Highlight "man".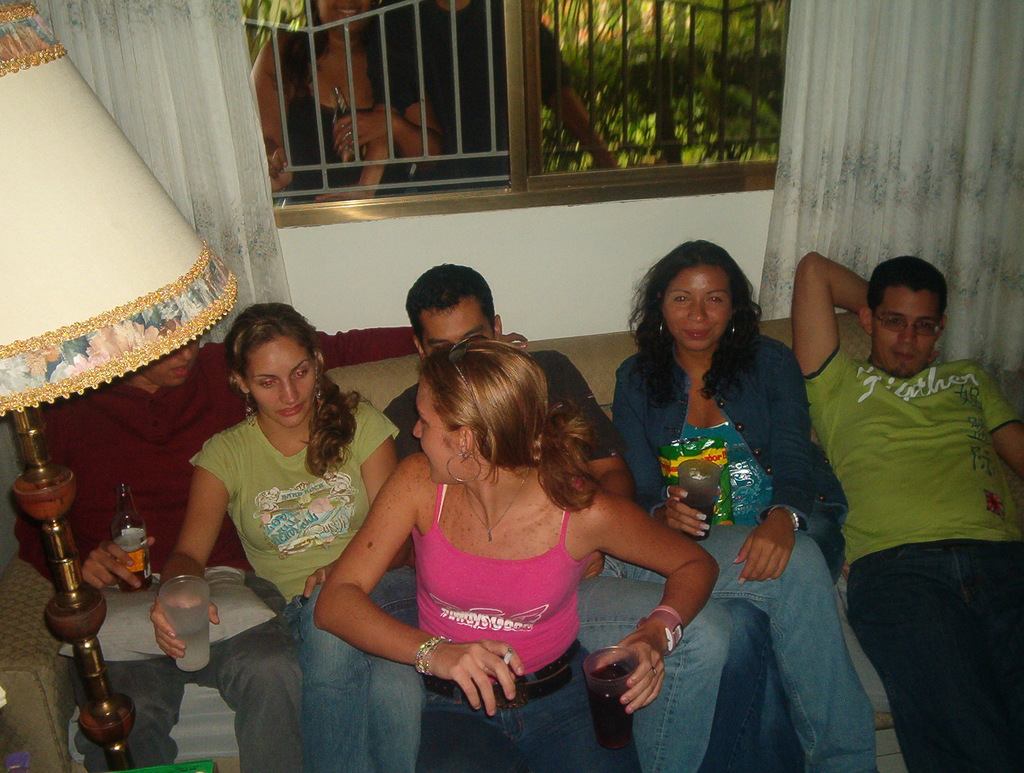
Highlighted region: (378, 0, 618, 188).
